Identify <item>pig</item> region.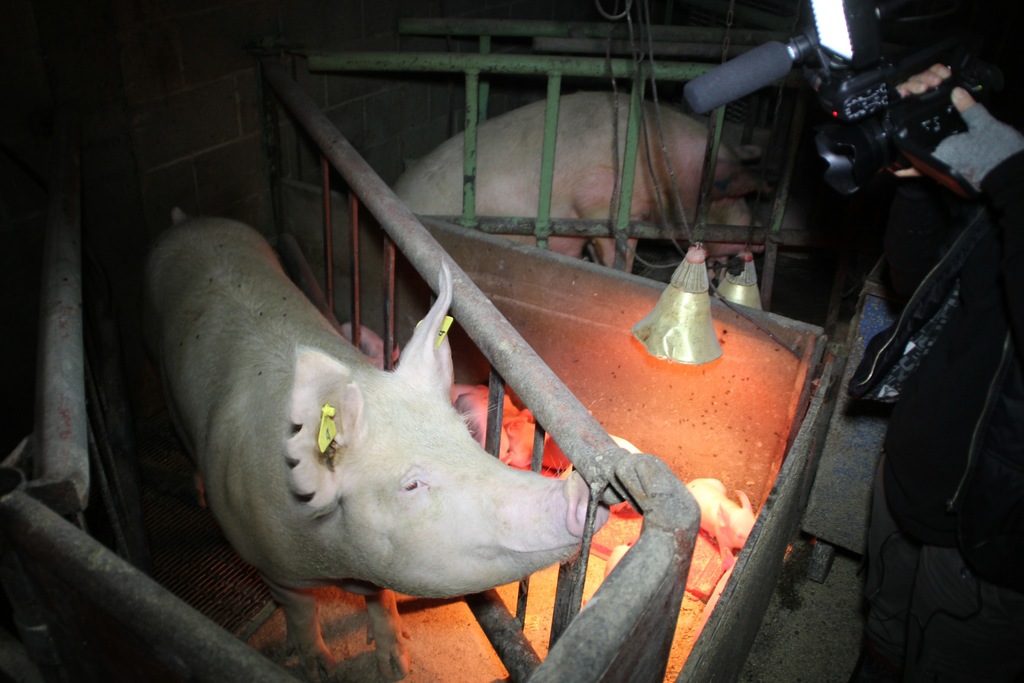
Region: 388:85:767:278.
